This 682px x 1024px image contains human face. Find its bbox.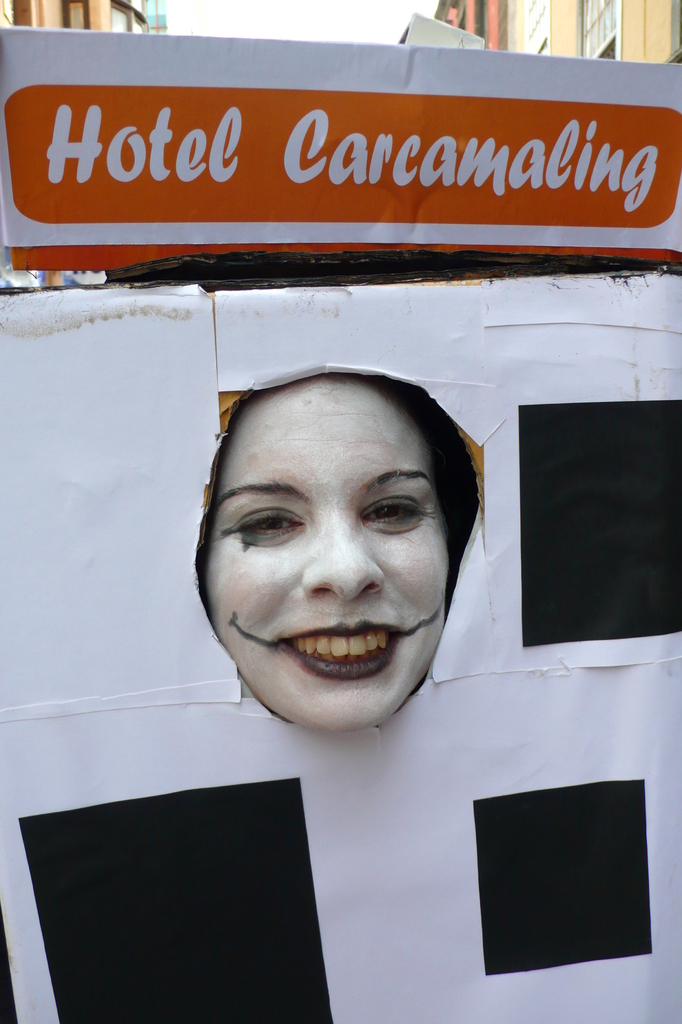
(x1=202, y1=381, x2=452, y2=736).
